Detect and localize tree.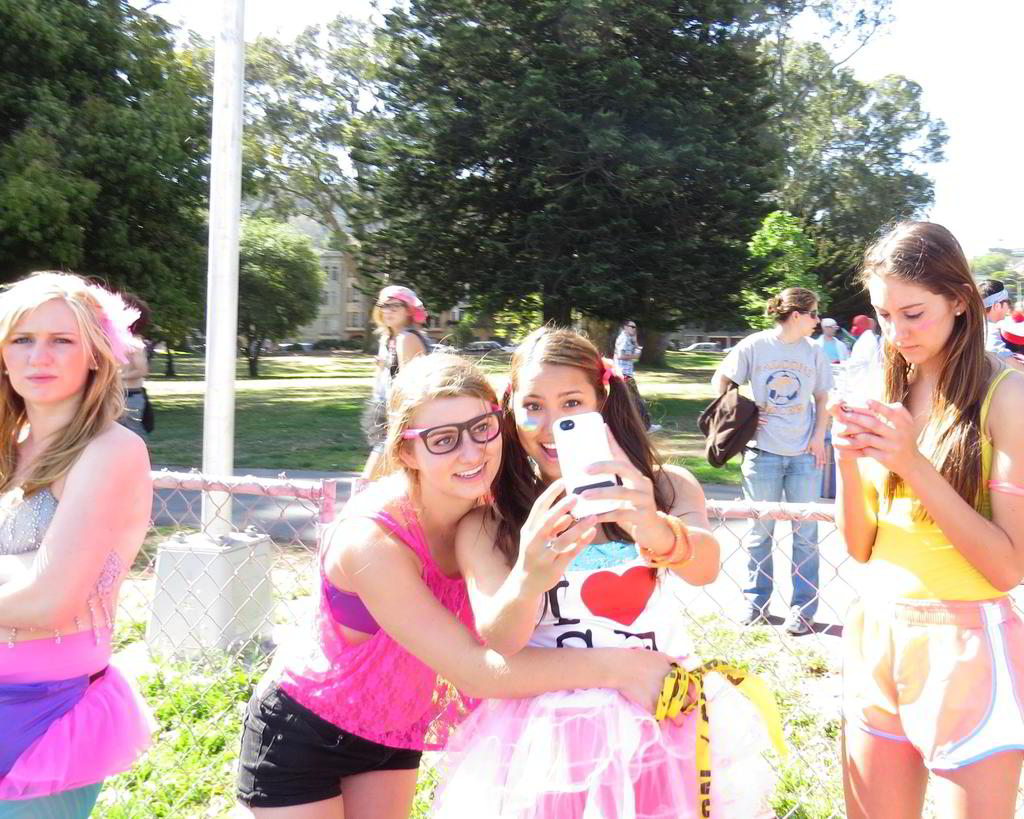
Localized at region(134, 225, 205, 377).
